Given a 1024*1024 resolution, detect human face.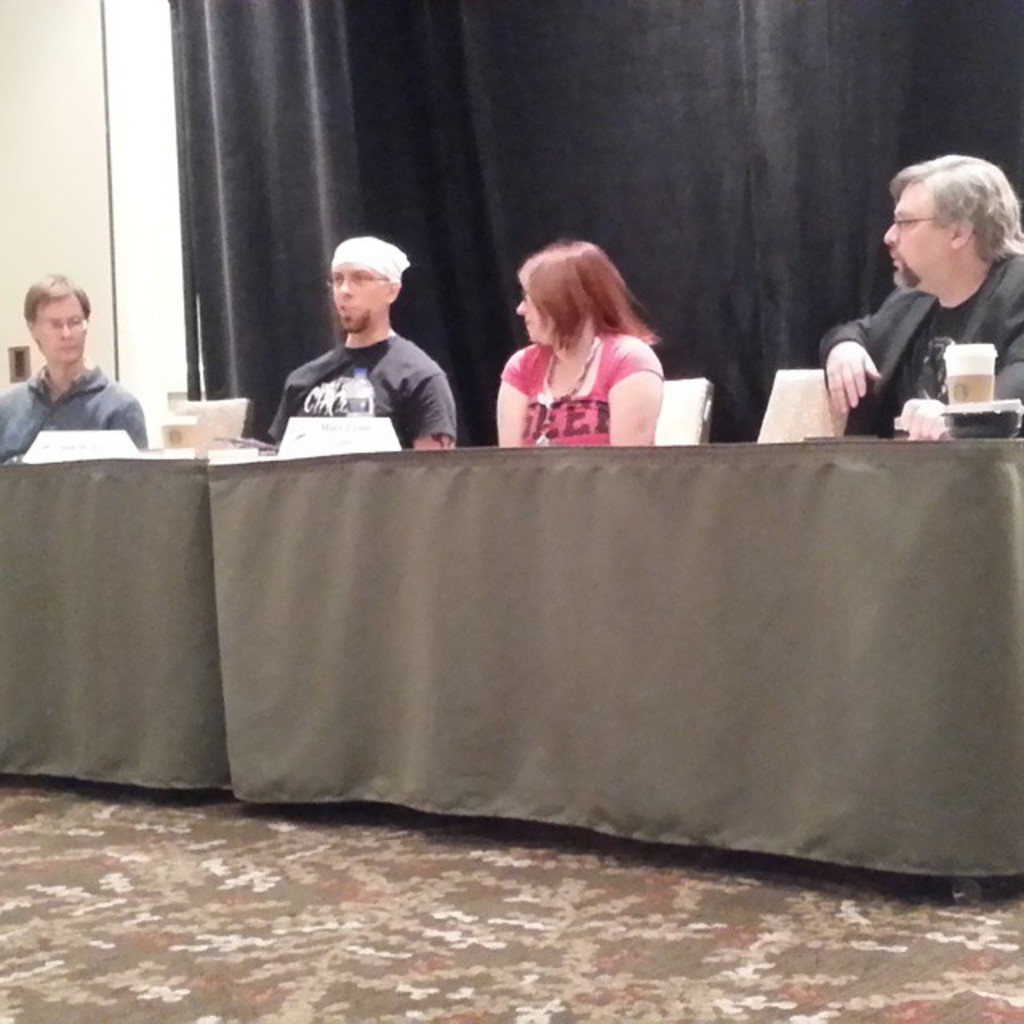
<region>330, 261, 384, 331</region>.
